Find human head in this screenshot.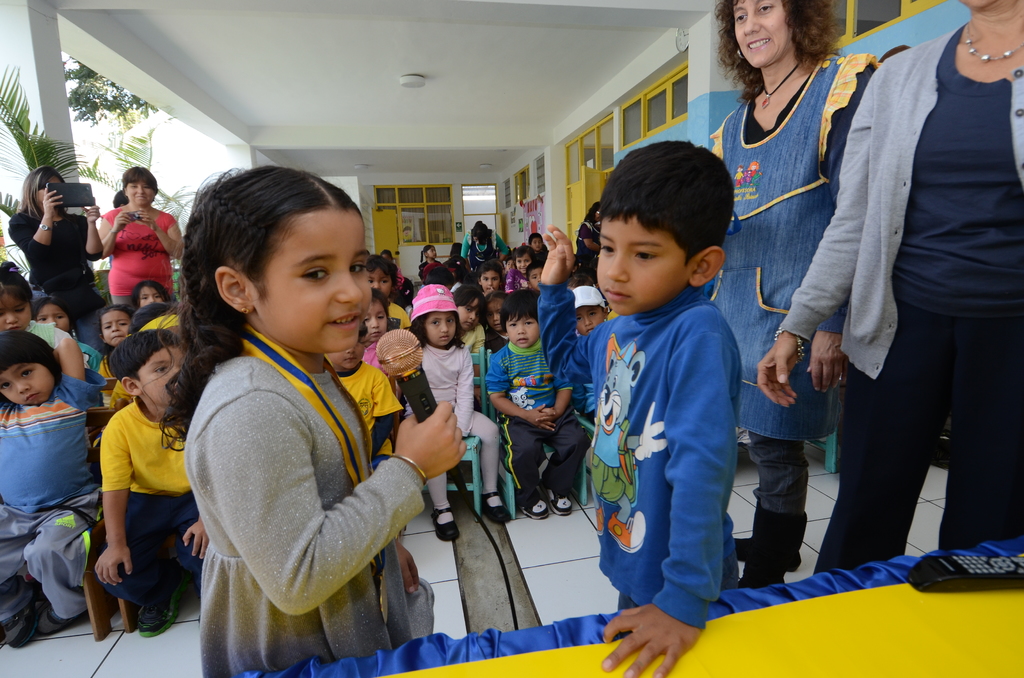
The bounding box for human head is <bbox>323, 324, 370, 367</bbox>.
